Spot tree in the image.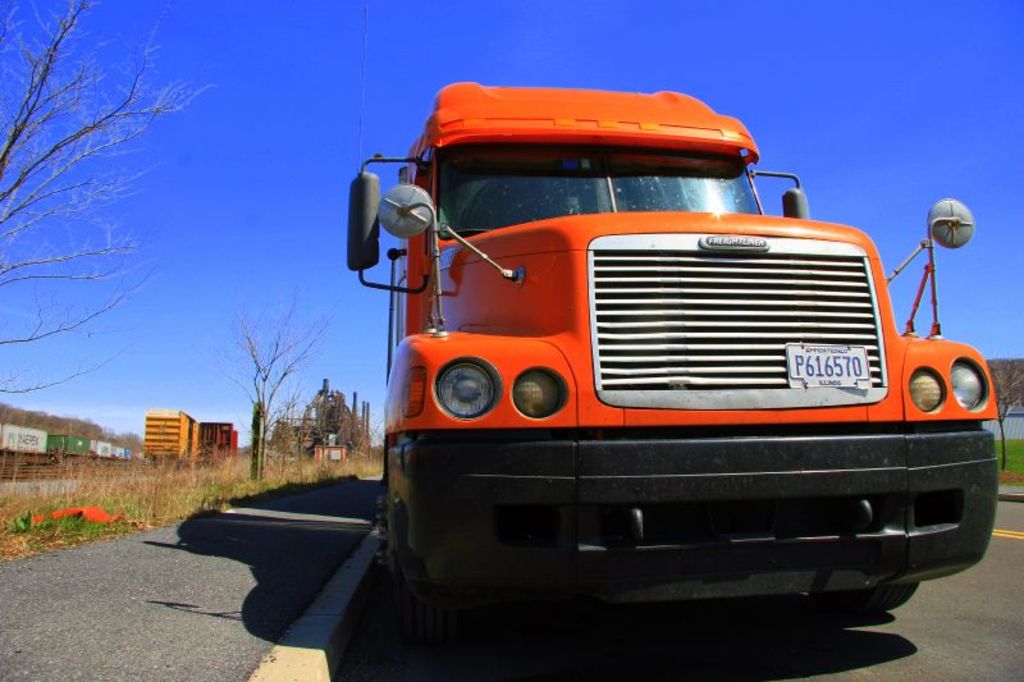
tree found at (left=0, top=0, right=219, bottom=394).
